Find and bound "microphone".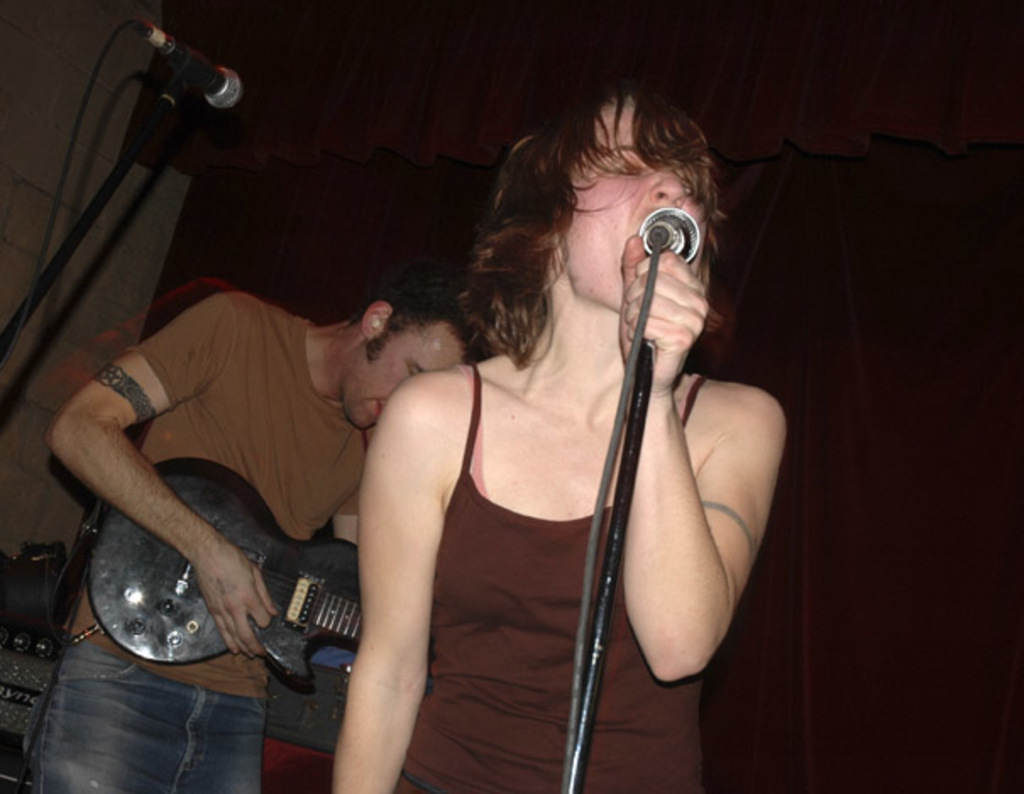
Bound: [left=636, top=207, right=704, bottom=257].
